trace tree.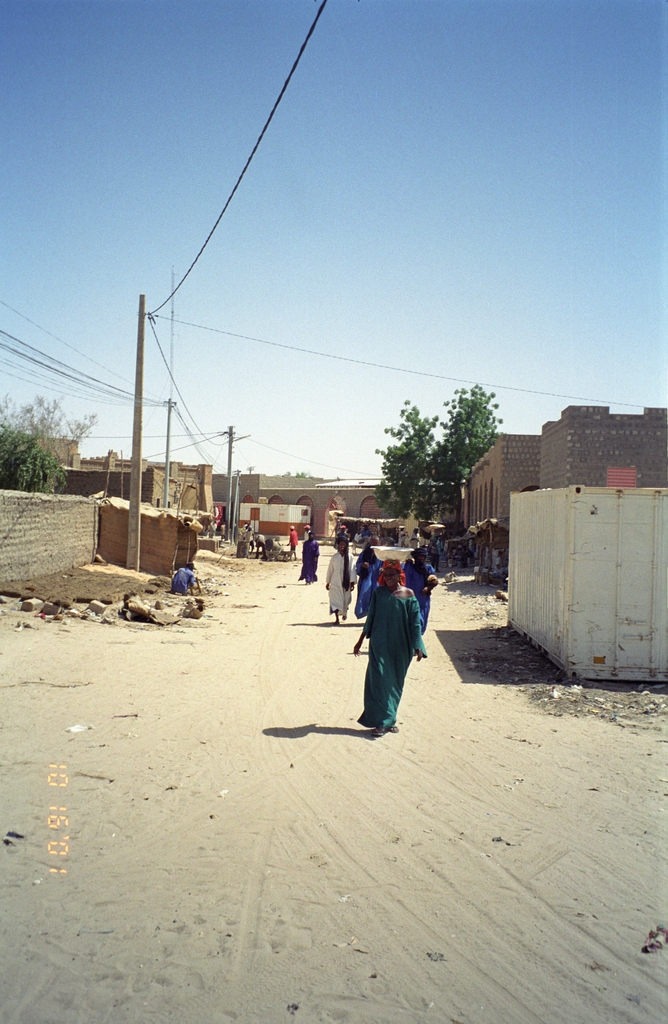
Traced to box(359, 371, 491, 529).
